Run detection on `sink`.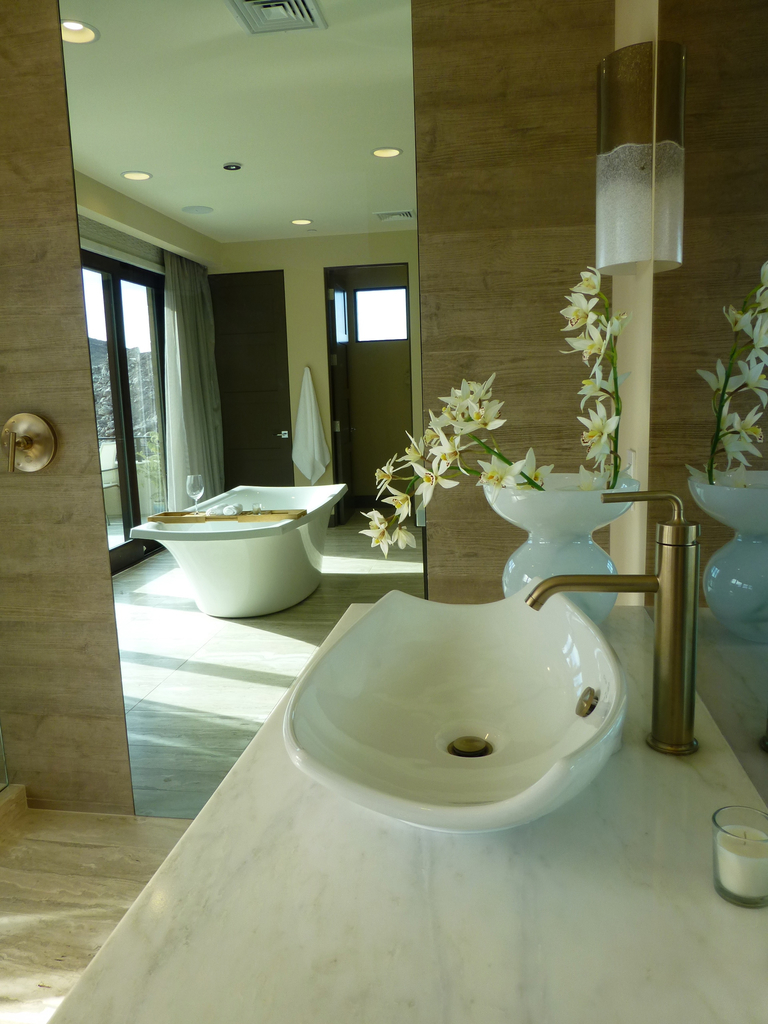
Result: pyautogui.locateOnScreen(280, 490, 703, 838).
